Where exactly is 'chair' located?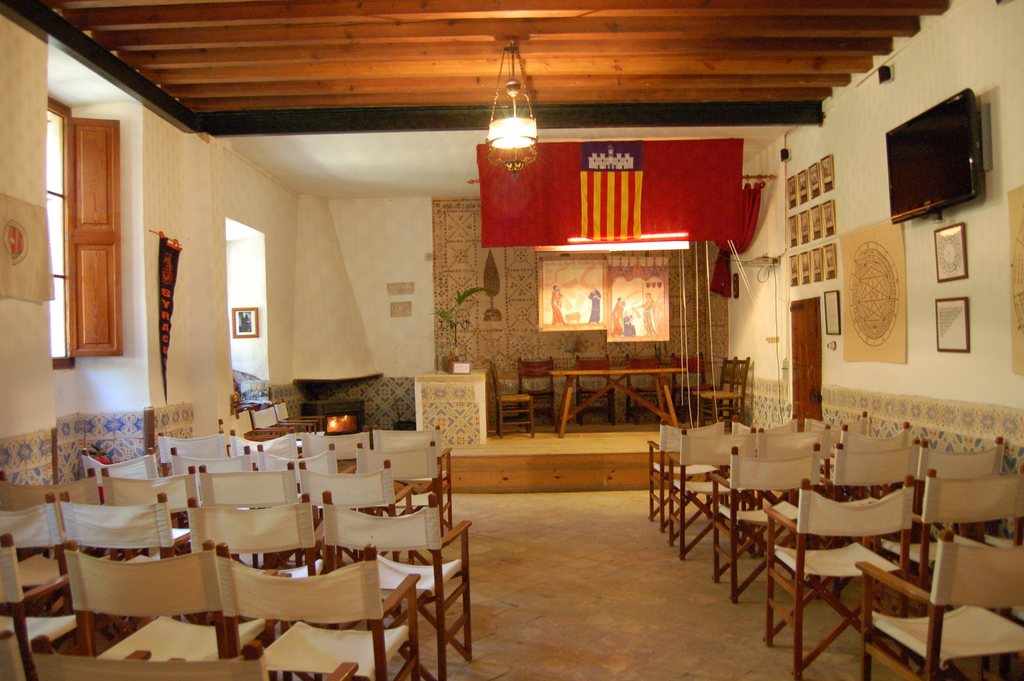
Its bounding box is Rect(253, 439, 340, 516).
